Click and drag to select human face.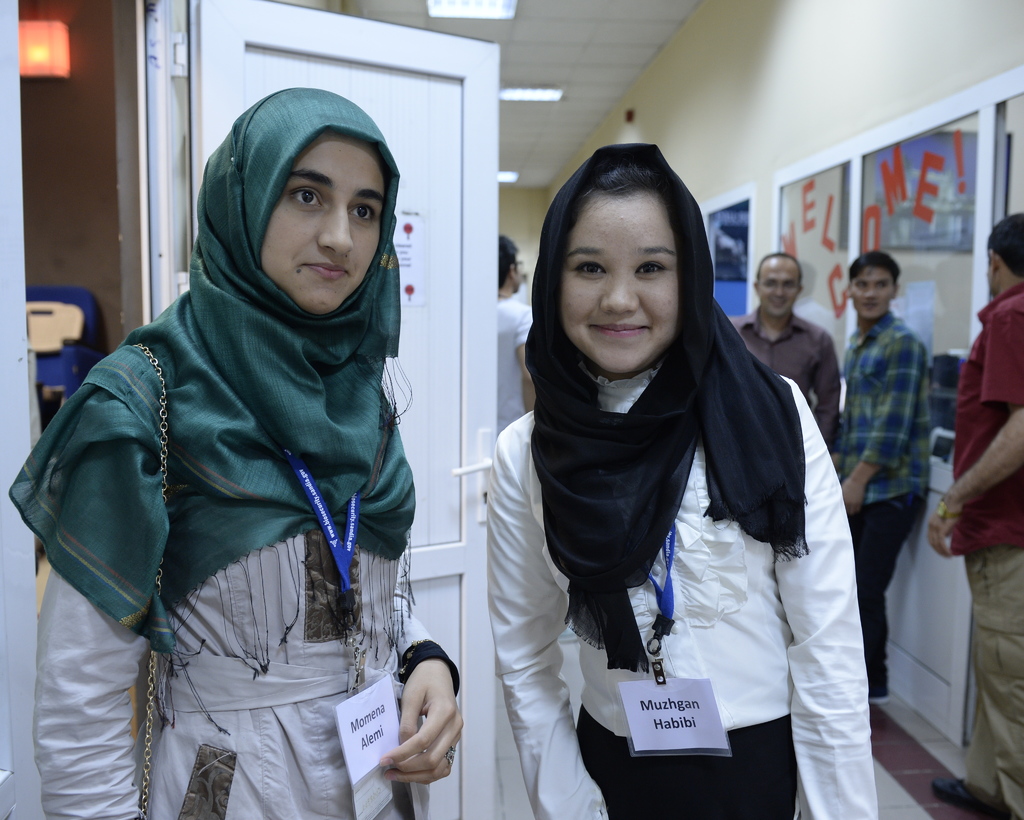
Selection: [x1=558, y1=196, x2=680, y2=371].
